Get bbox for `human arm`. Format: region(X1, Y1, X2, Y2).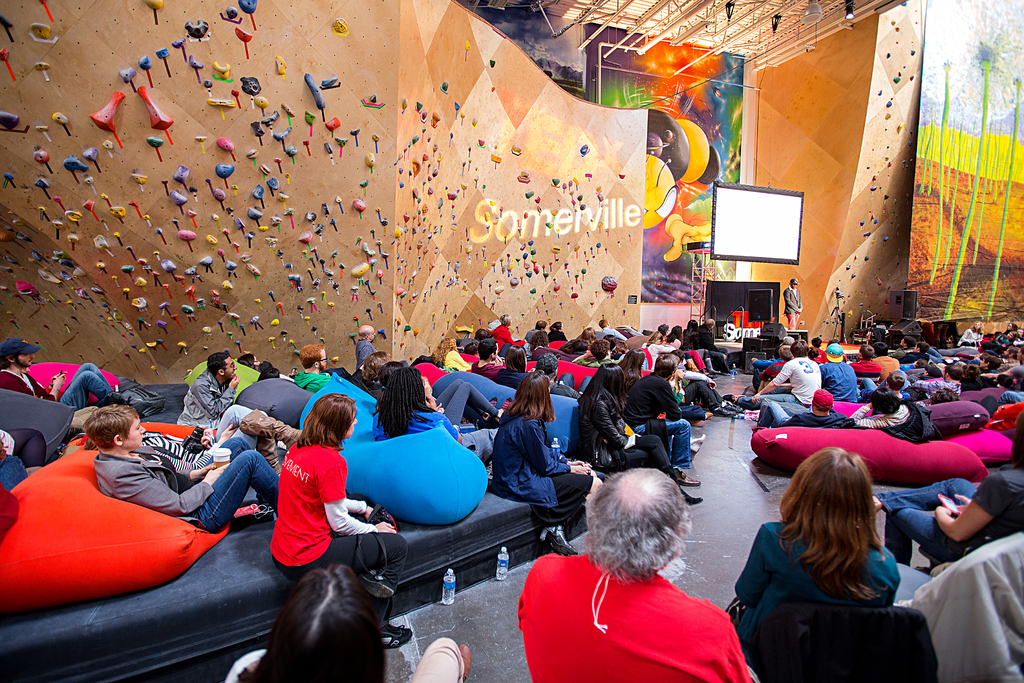
region(732, 525, 769, 611).
